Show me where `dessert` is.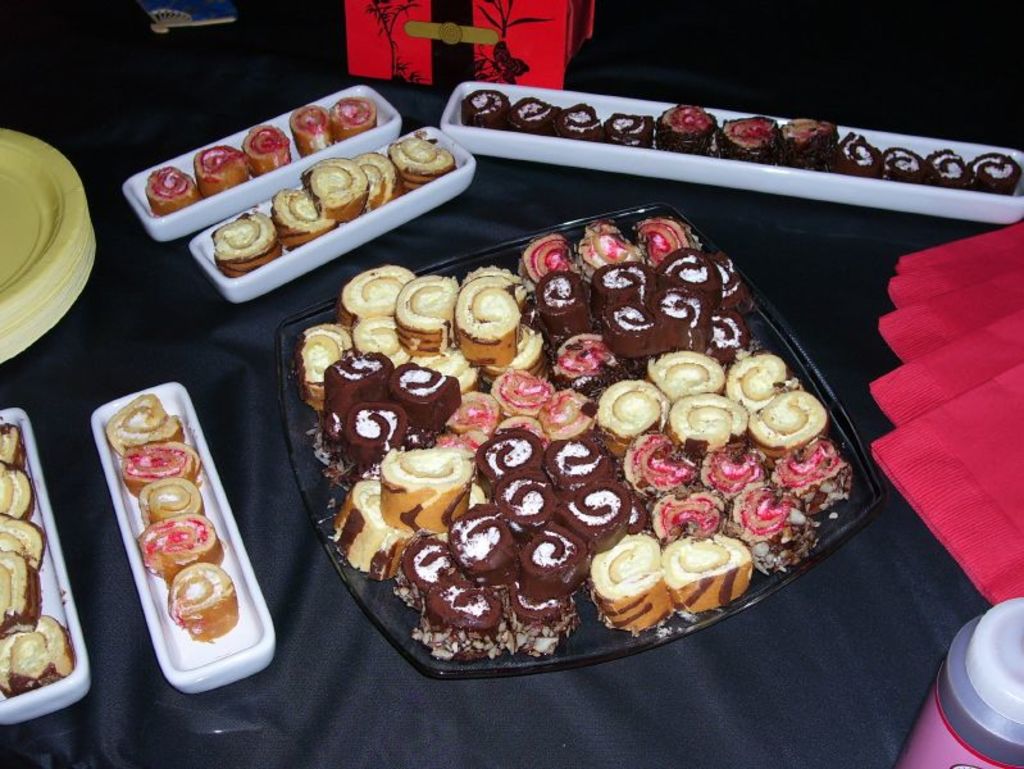
`dessert` is at 122:442:201:499.
